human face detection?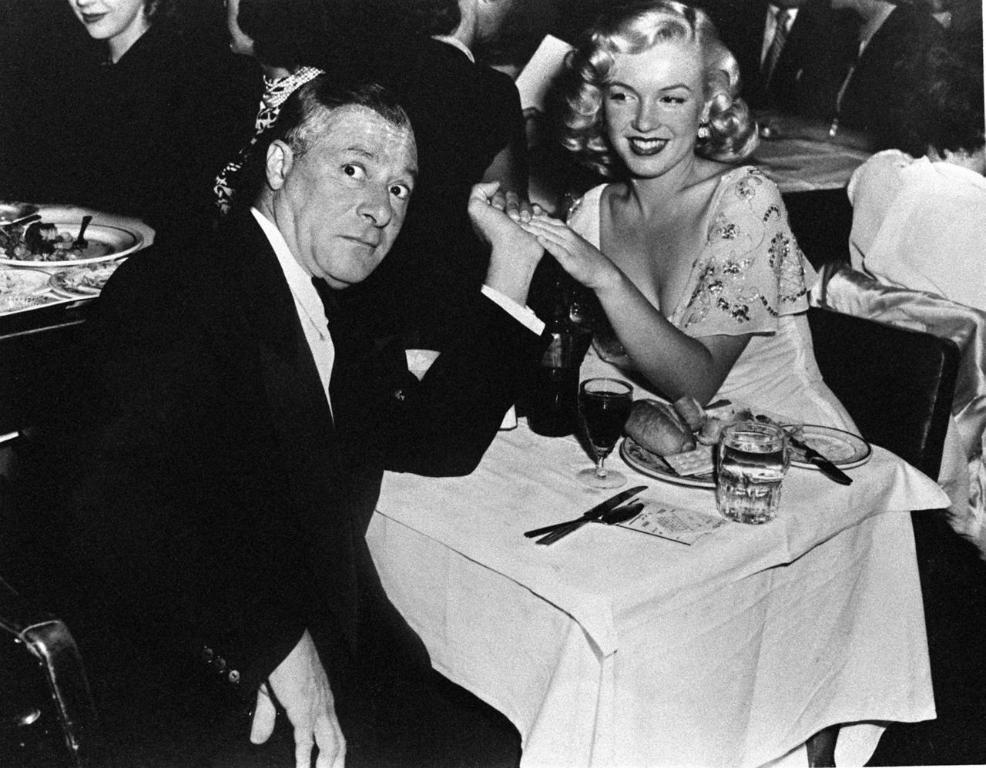
box(66, 0, 143, 36)
